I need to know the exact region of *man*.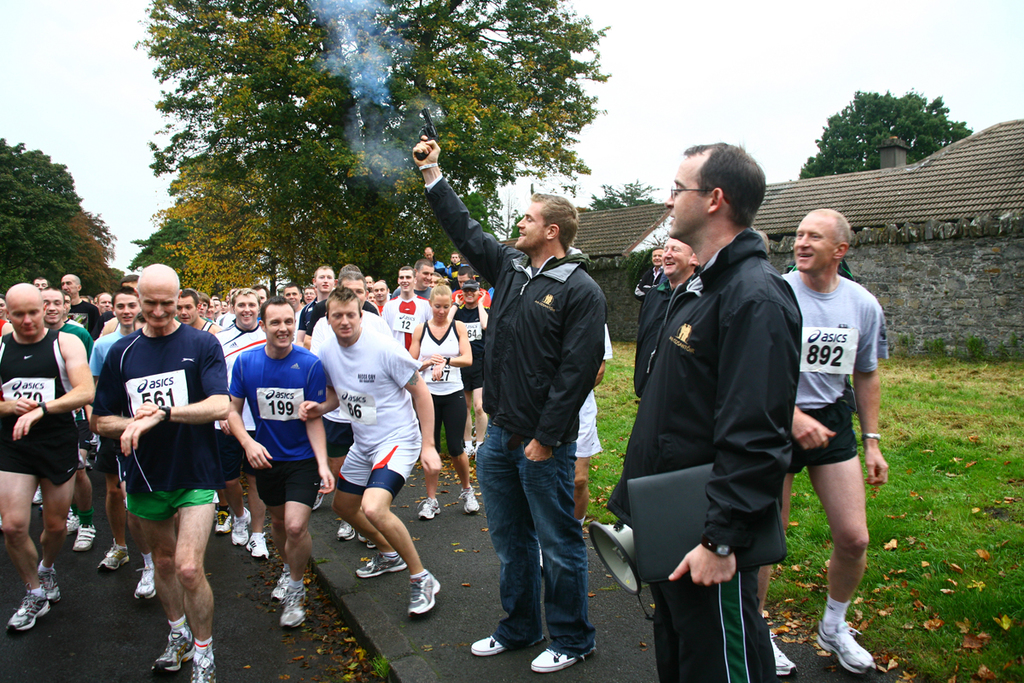
Region: (x1=632, y1=248, x2=669, y2=301).
